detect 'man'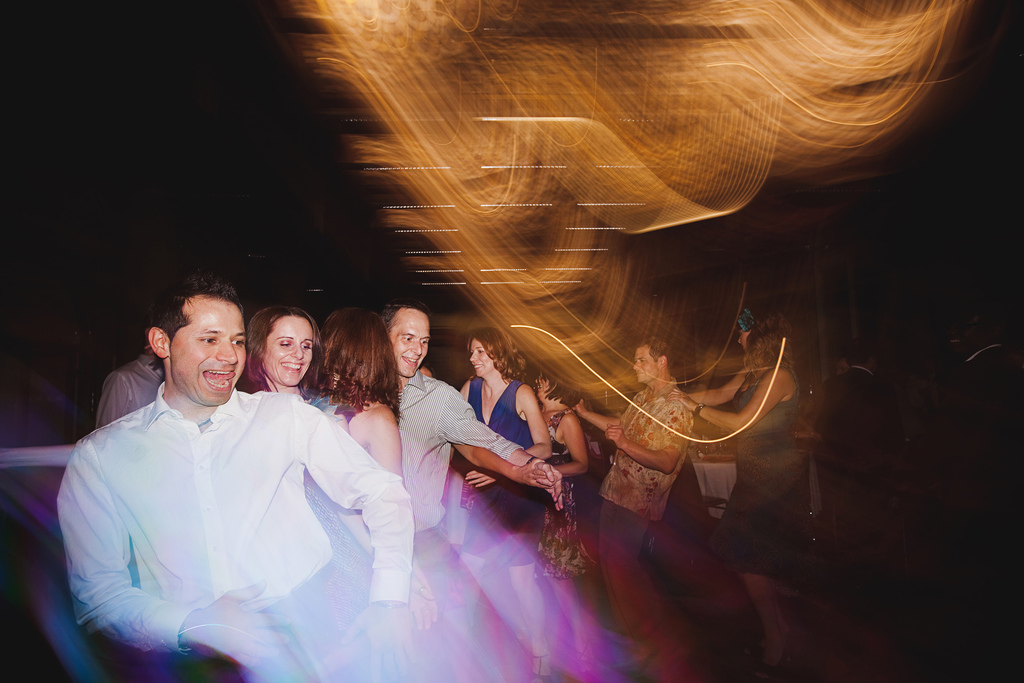
crop(599, 340, 700, 682)
